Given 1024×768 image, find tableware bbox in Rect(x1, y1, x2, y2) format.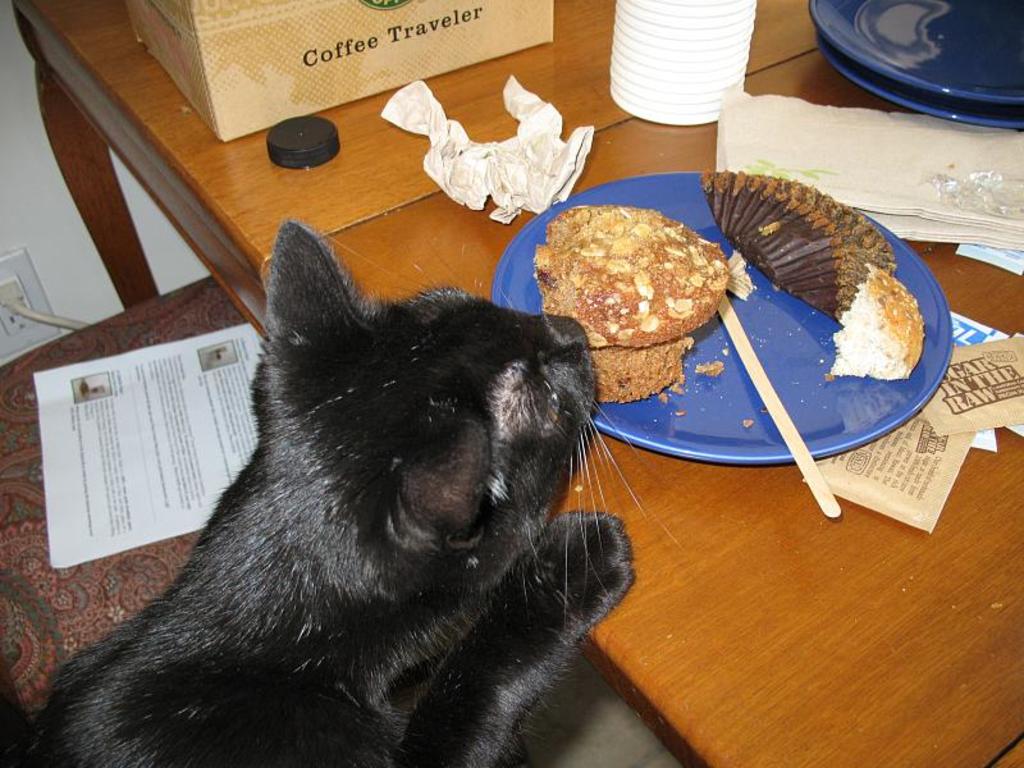
Rect(824, 0, 1023, 128).
